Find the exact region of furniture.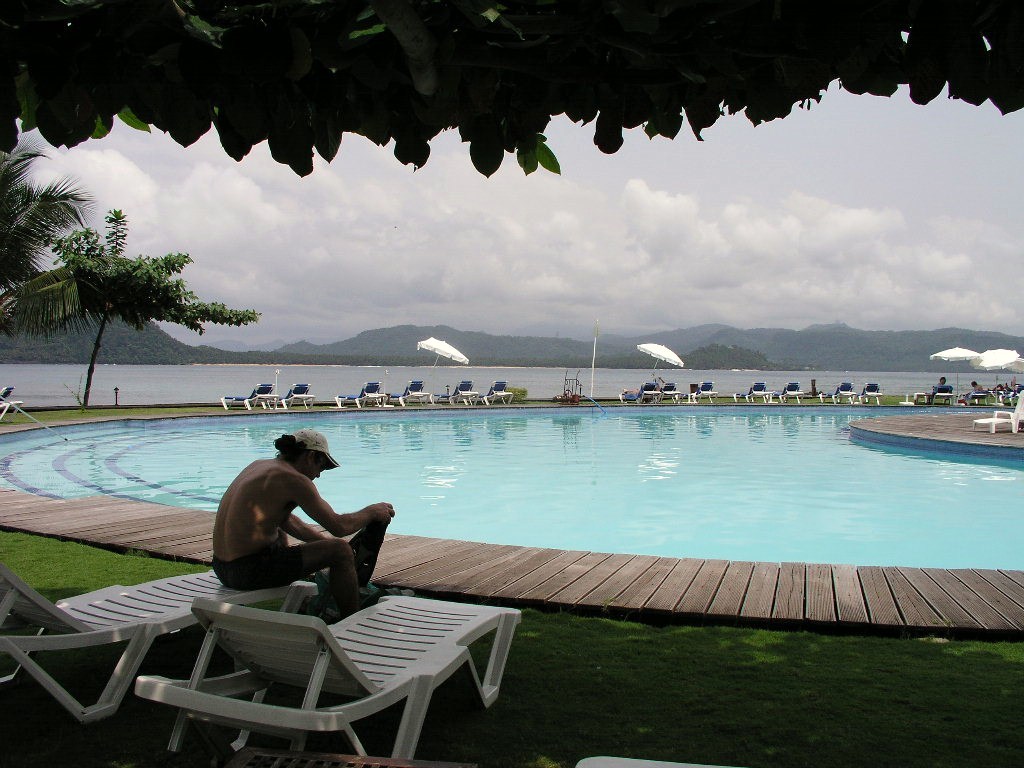
Exact region: 812, 381, 857, 407.
